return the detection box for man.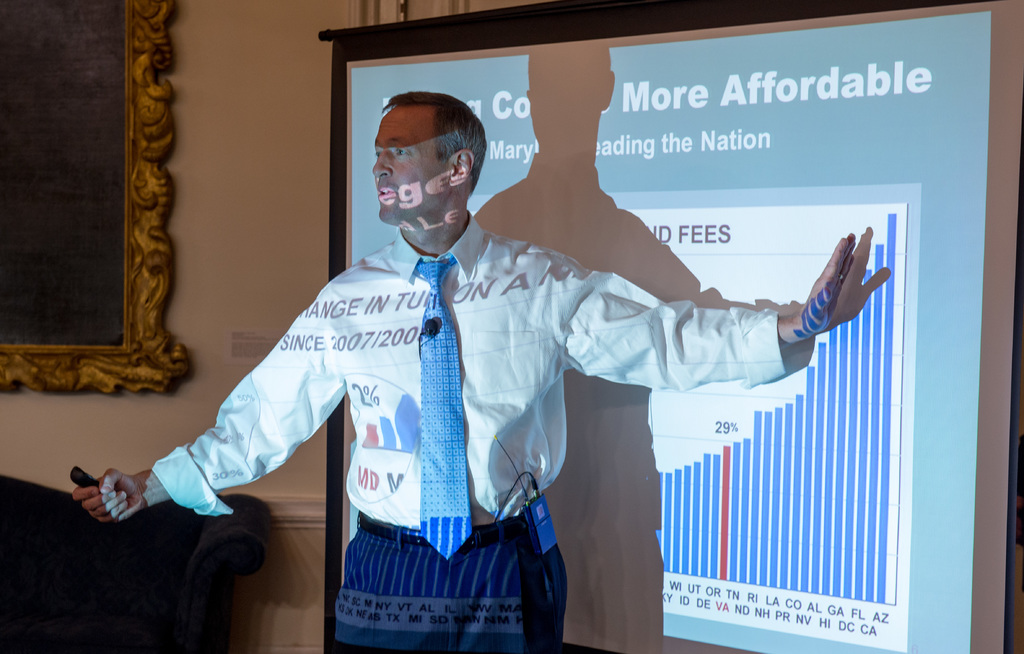
<region>135, 67, 863, 612</region>.
